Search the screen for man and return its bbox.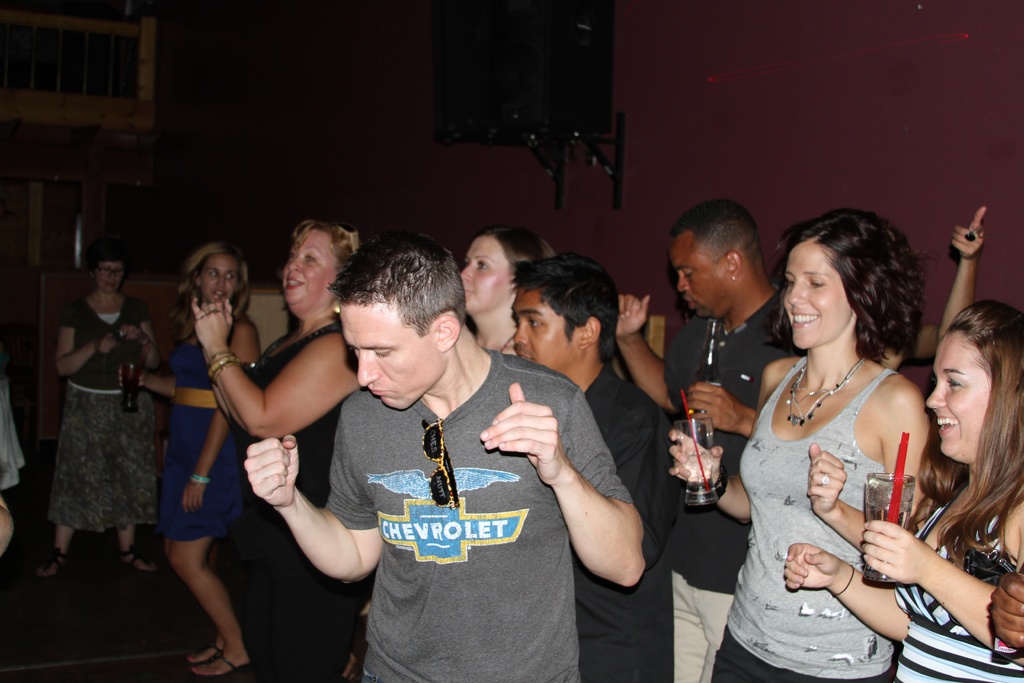
Found: left=610, top=198, right=813, bottom=682.
